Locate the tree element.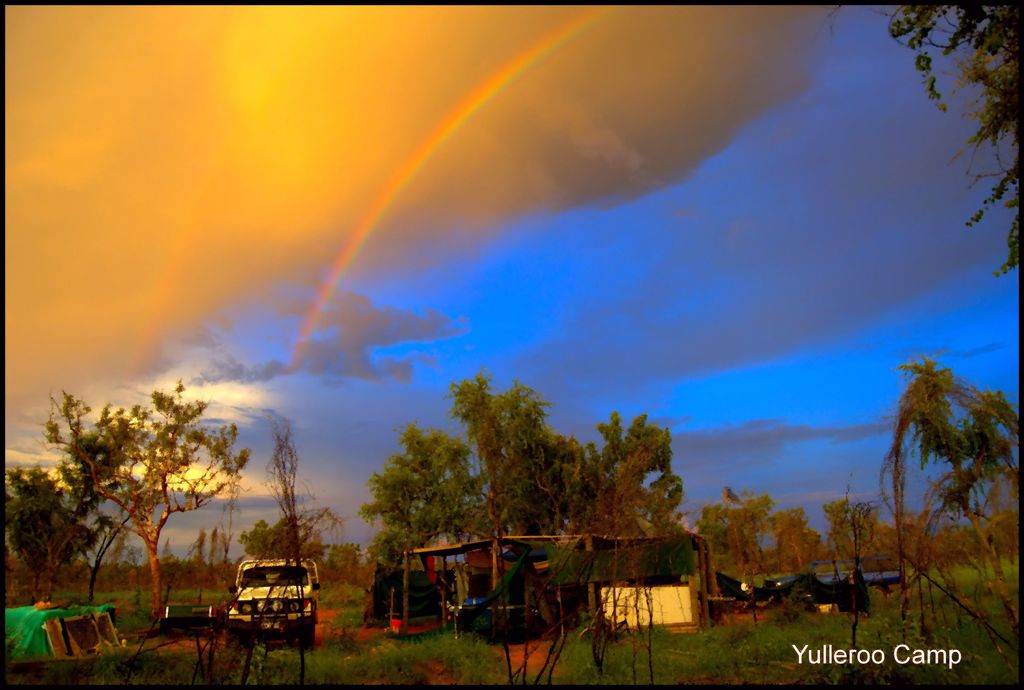
Element bbox: pyautogui.locateOnScreen(185, 415, 341, 686).
